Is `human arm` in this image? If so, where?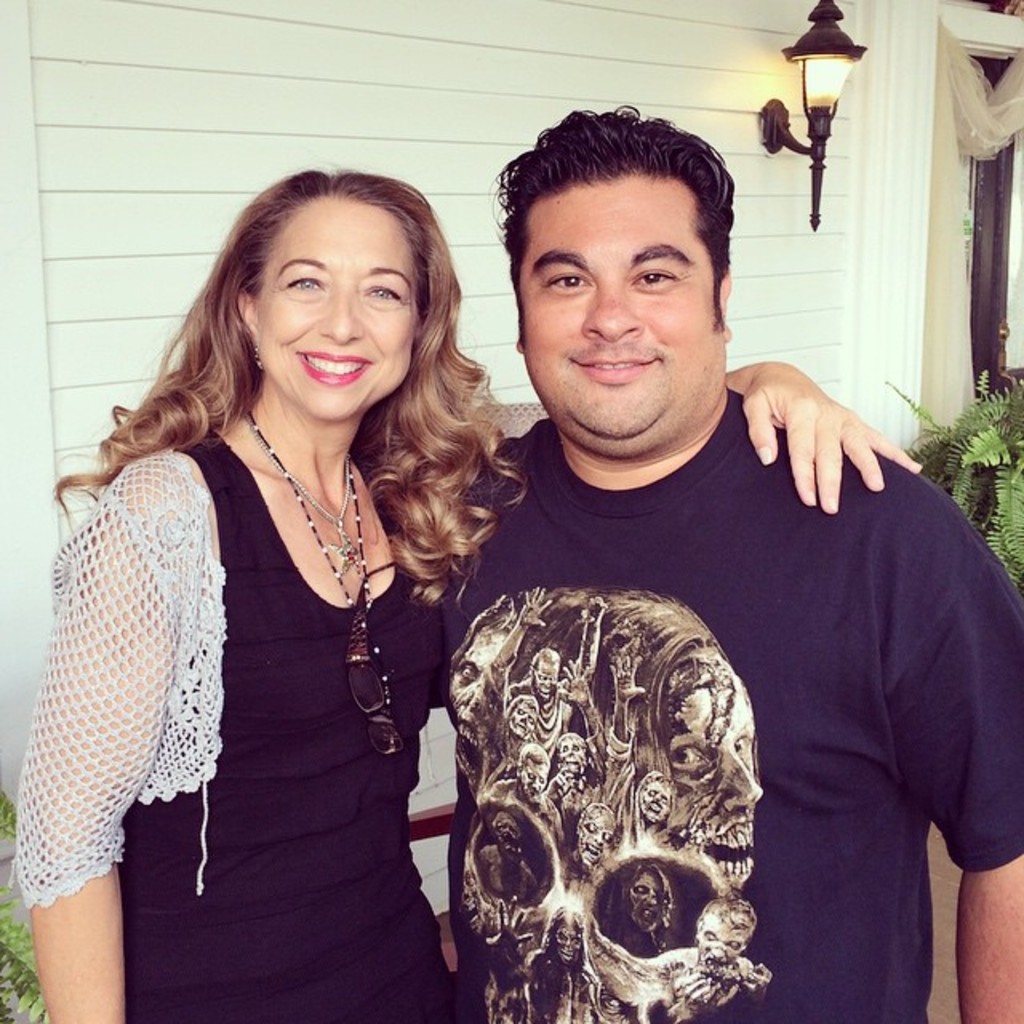
Yes, at box=[464, 352, 930, 522].
